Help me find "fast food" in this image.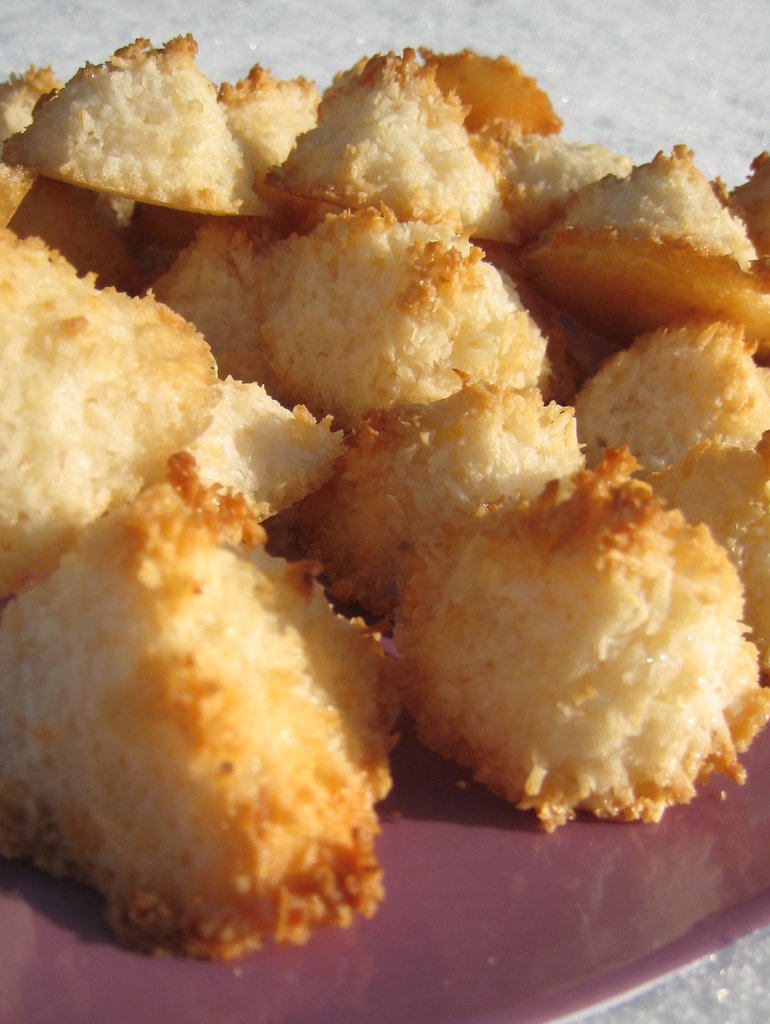
Found it: box(388, 450, 769, 814).
